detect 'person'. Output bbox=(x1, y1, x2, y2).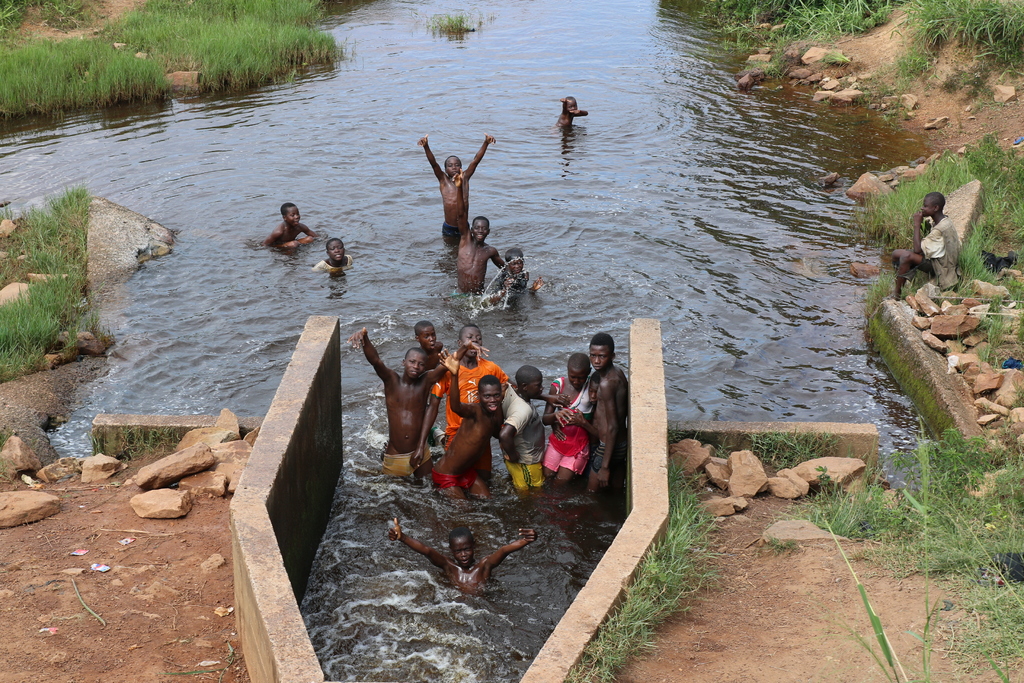
bbox=(559, 94, 591, 134).
